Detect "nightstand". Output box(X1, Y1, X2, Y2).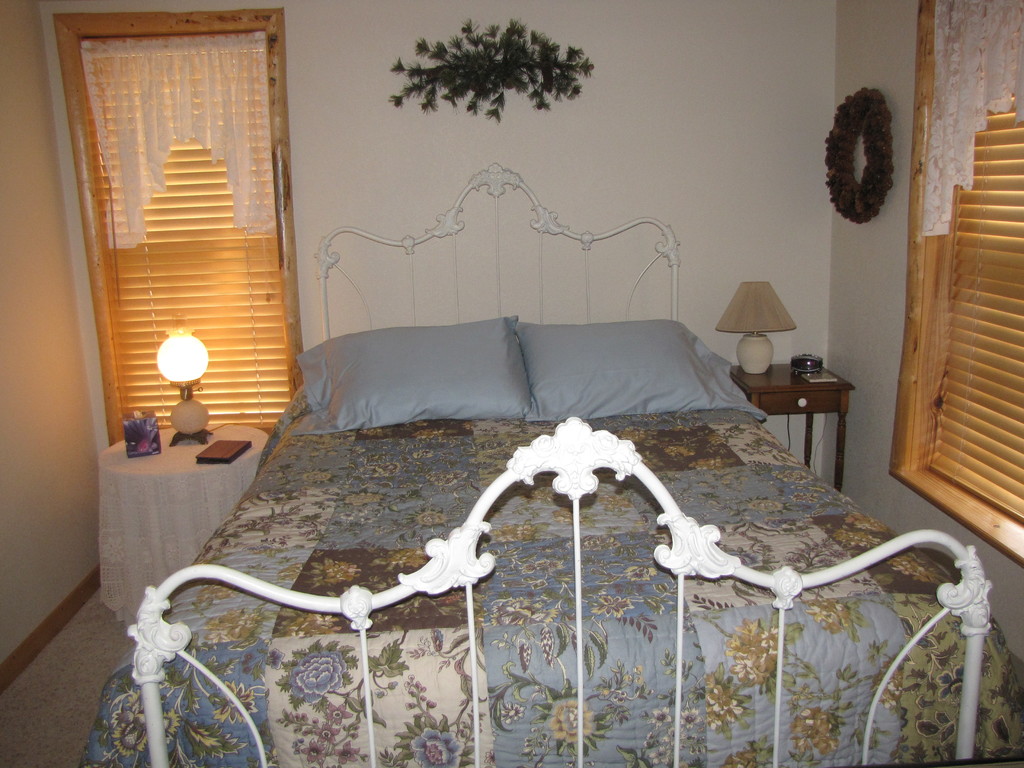
box(770, 348, 858, 464).
